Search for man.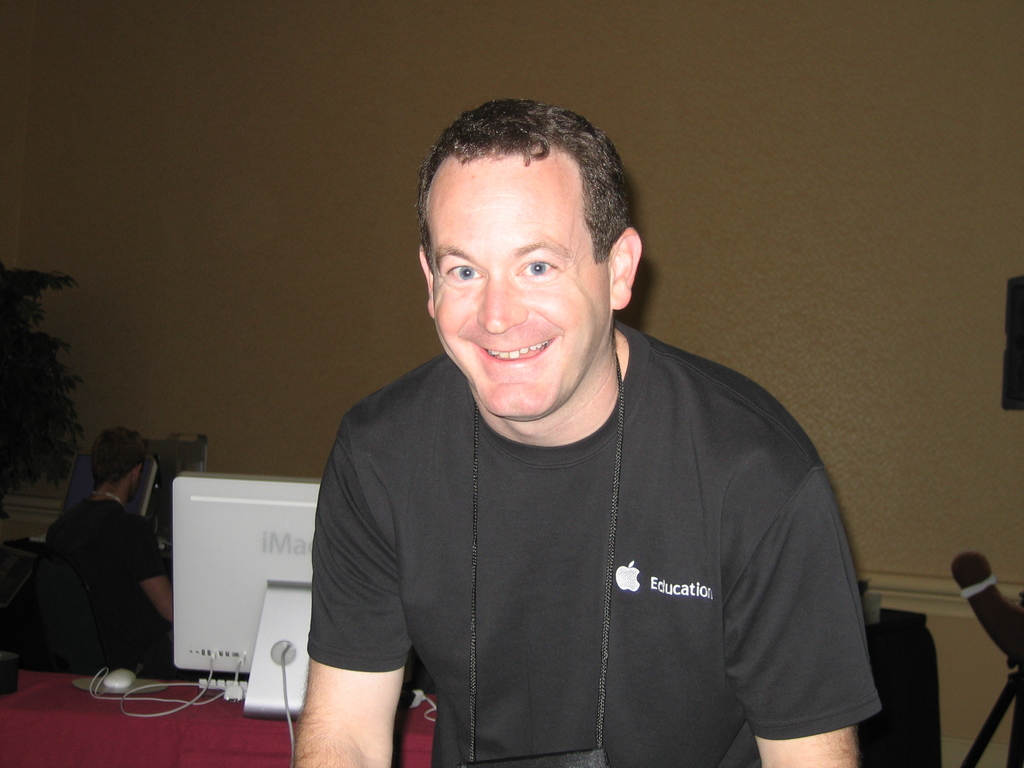
Found at <bbox>262, 99, 890, 767</bbox>.
